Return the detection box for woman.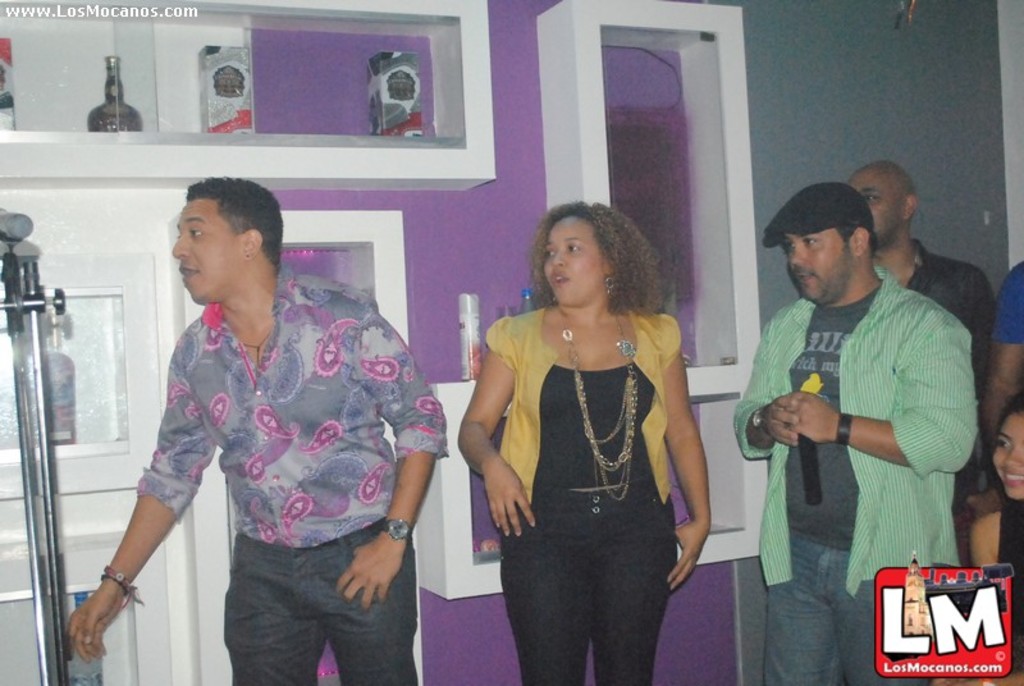
x1=454 y1=196 x2=704 y2=685.
